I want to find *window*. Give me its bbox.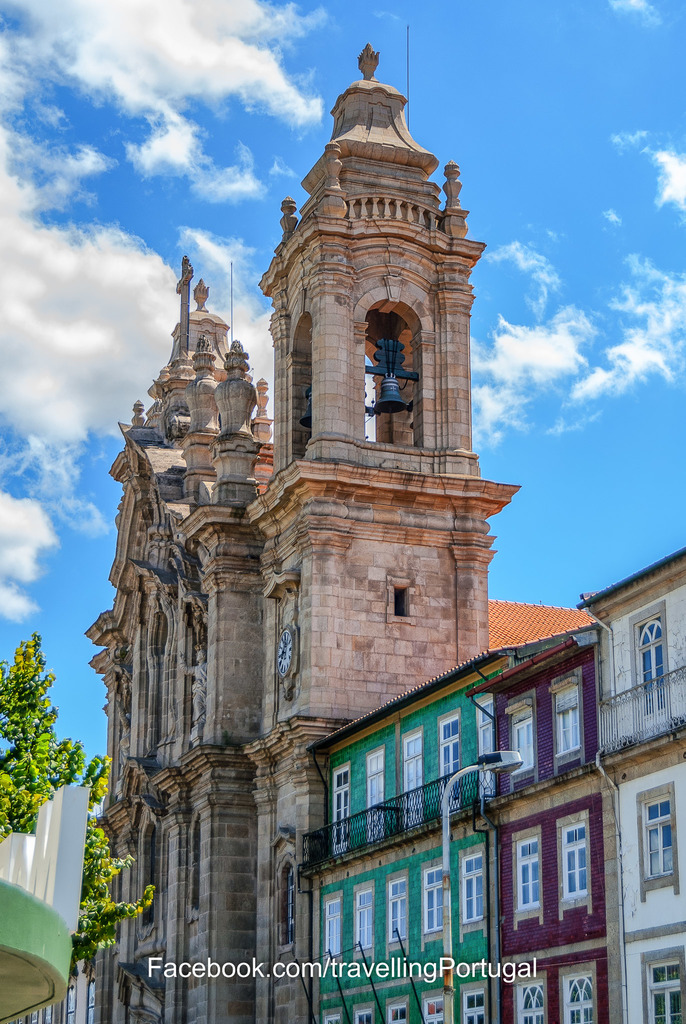
[460, 980, 486, 1023].
